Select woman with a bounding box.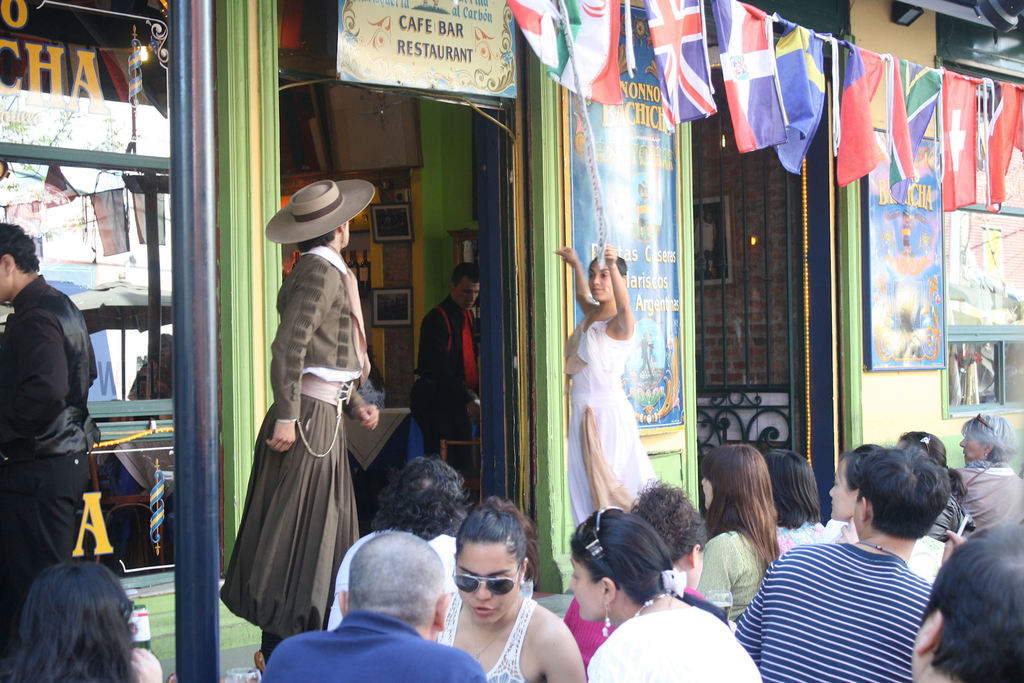
locate(551, 469, 719, 678).
